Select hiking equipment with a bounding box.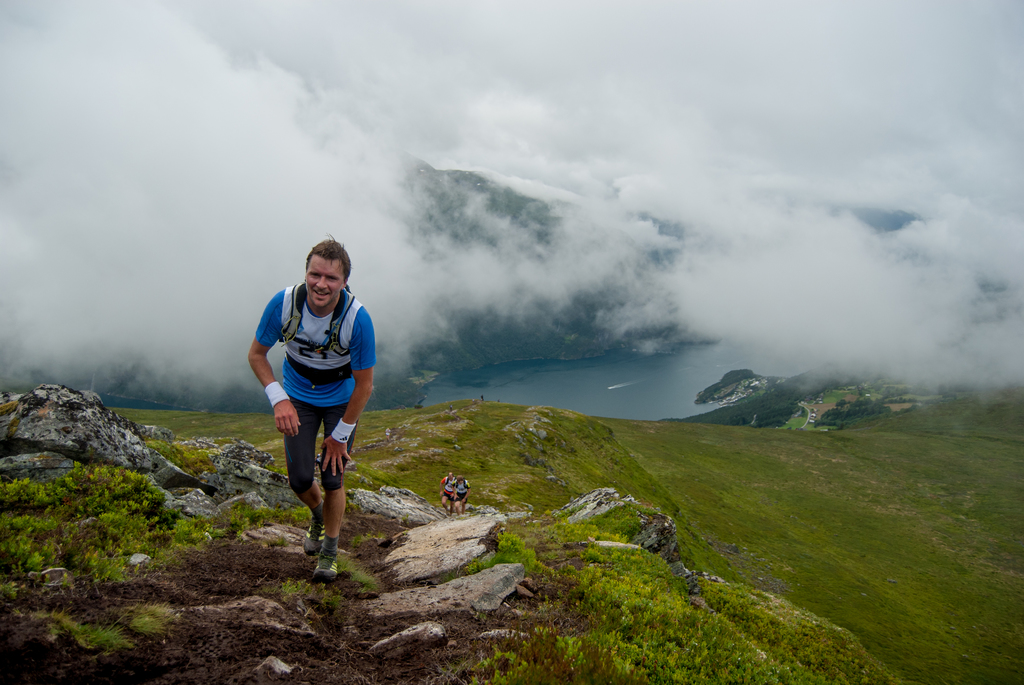
detection(280, 283, 350, 380).
